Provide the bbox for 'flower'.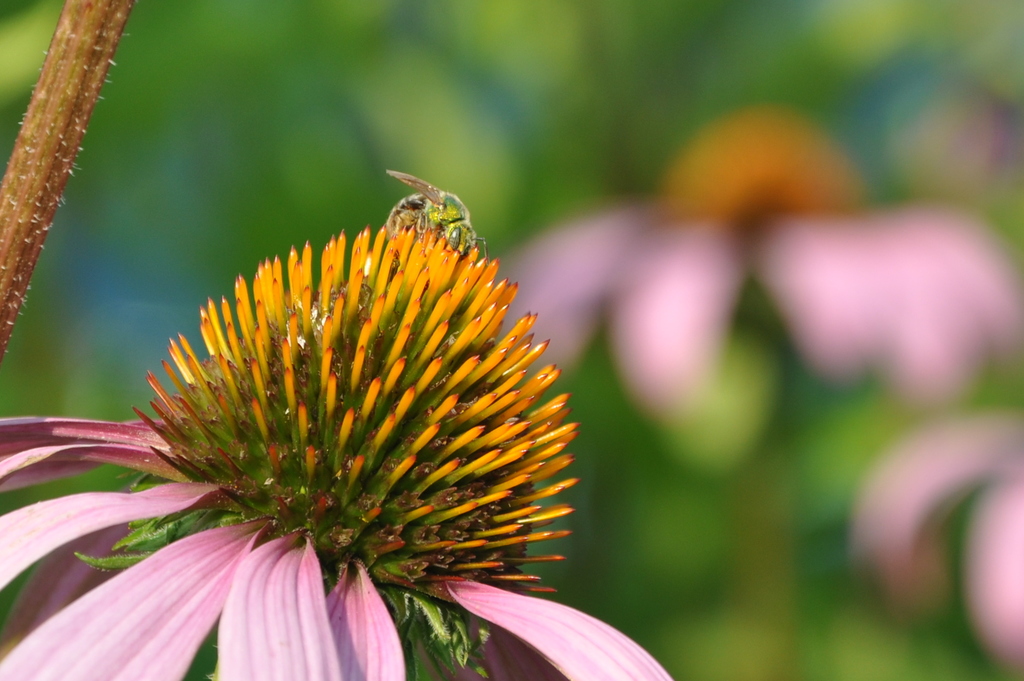
(x1=30, y1=190, x2=643, y2=657).
